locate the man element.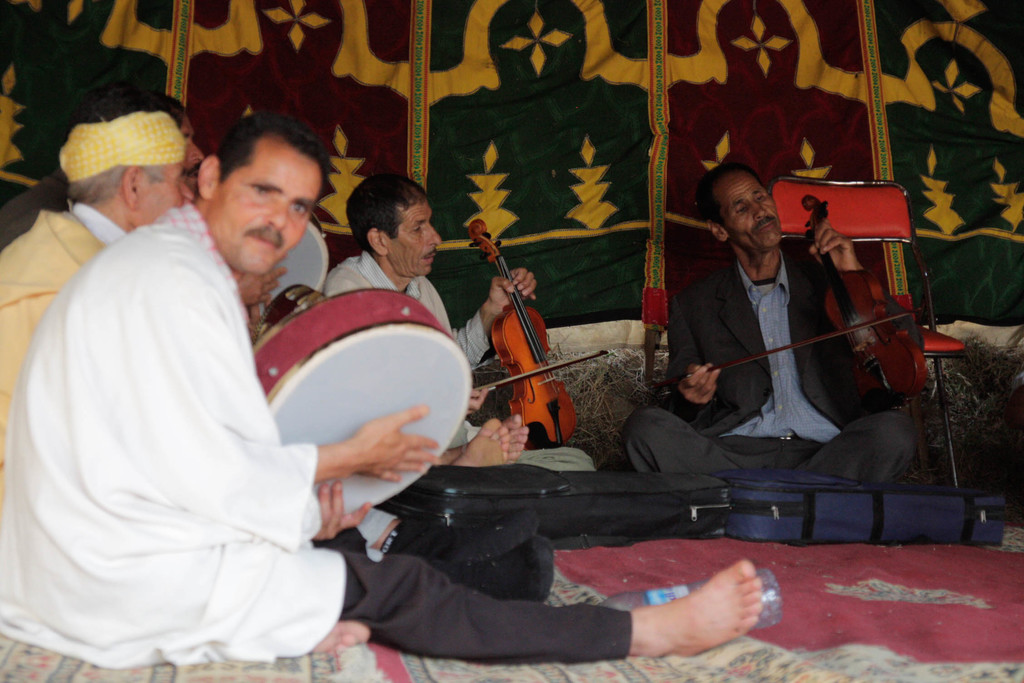
Element bbox: x1=0 y1=90 x2=190 y2=451.
